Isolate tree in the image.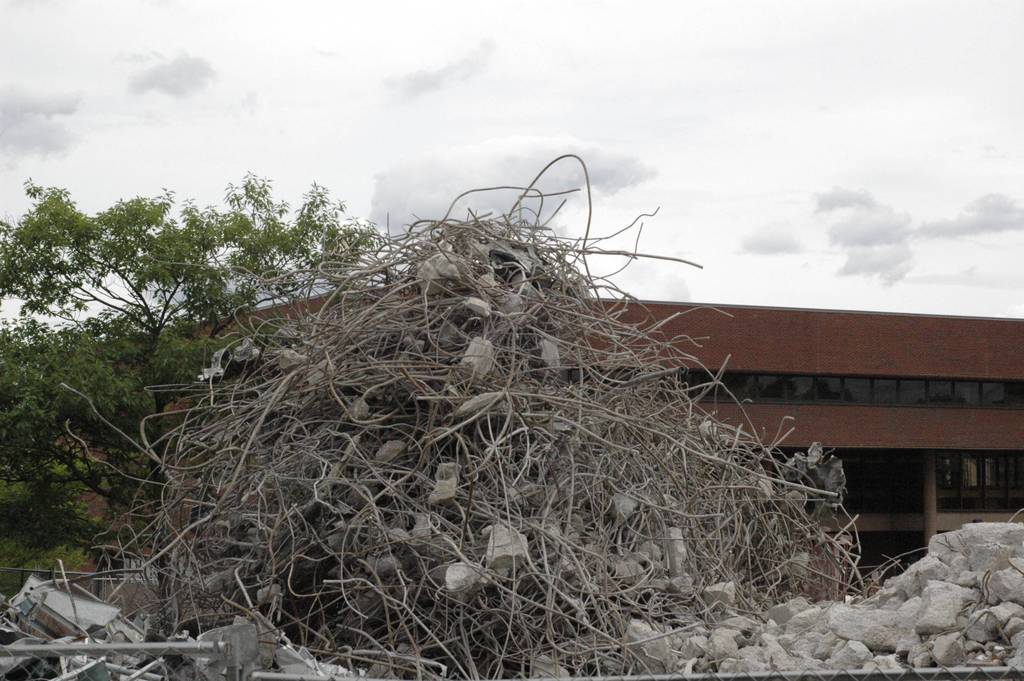
Isolated region: 0 411 91 571.
